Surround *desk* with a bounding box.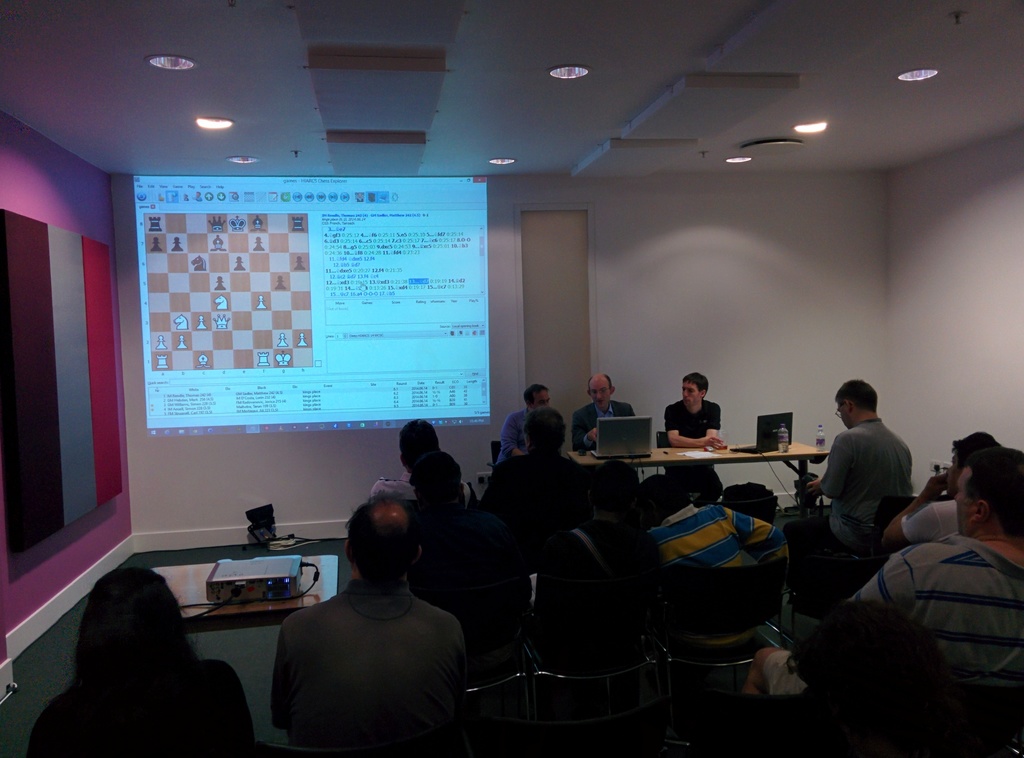
<bbox>566, 438, 831, 514</bbox>.
